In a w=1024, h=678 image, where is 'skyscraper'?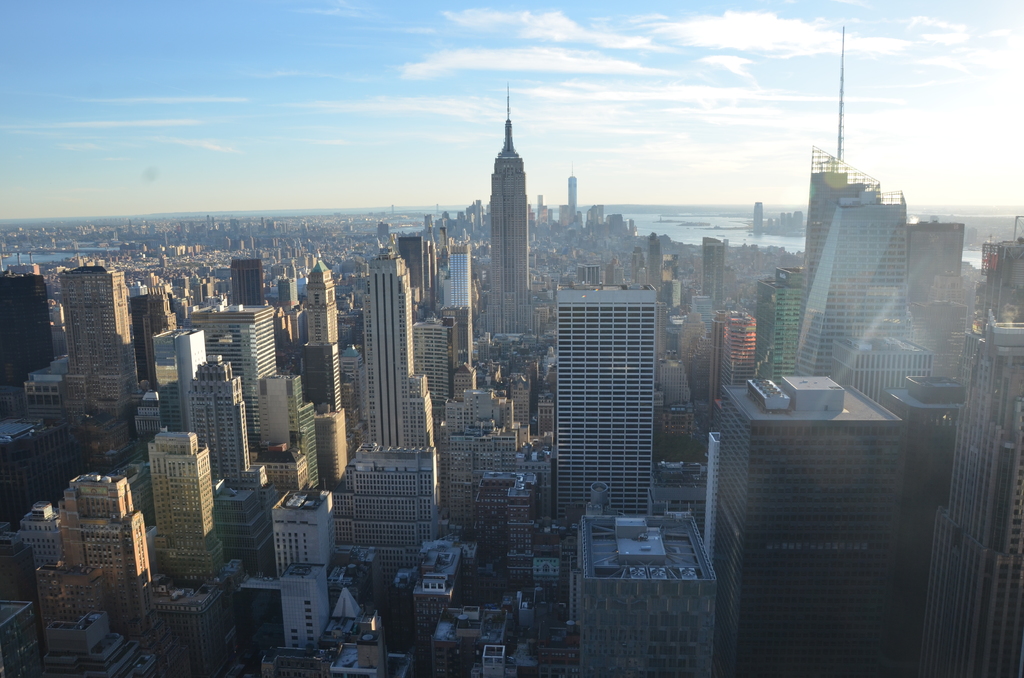
box(714, 303, 754, 405).
